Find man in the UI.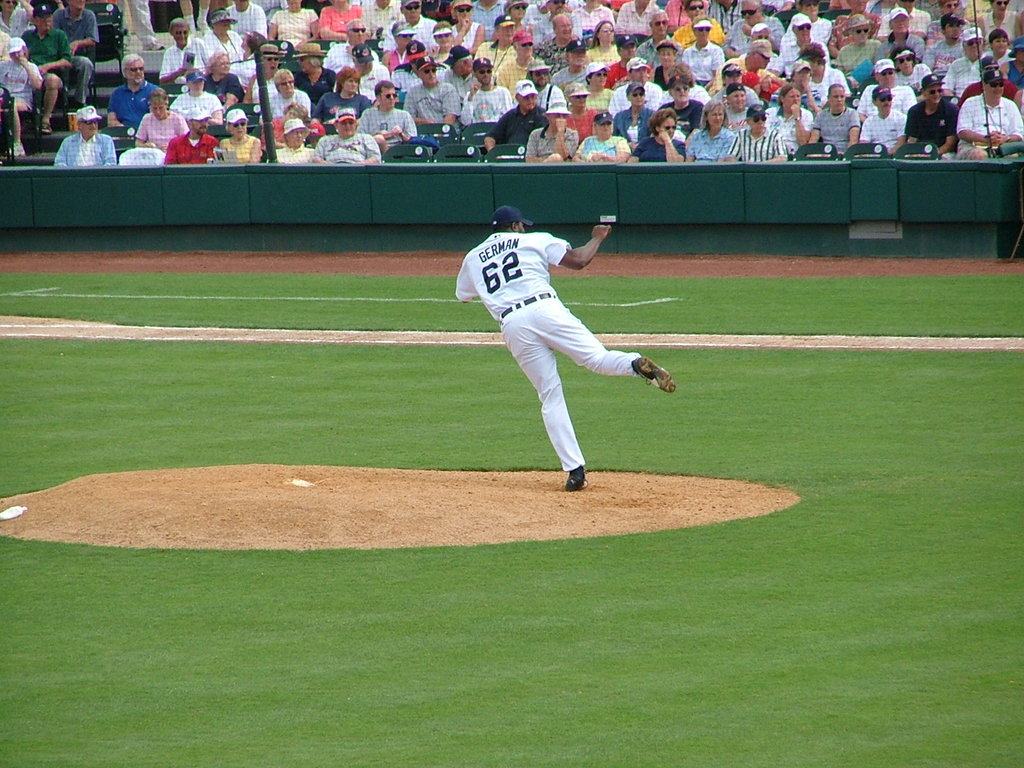
UI element at 861:52:925:115.
